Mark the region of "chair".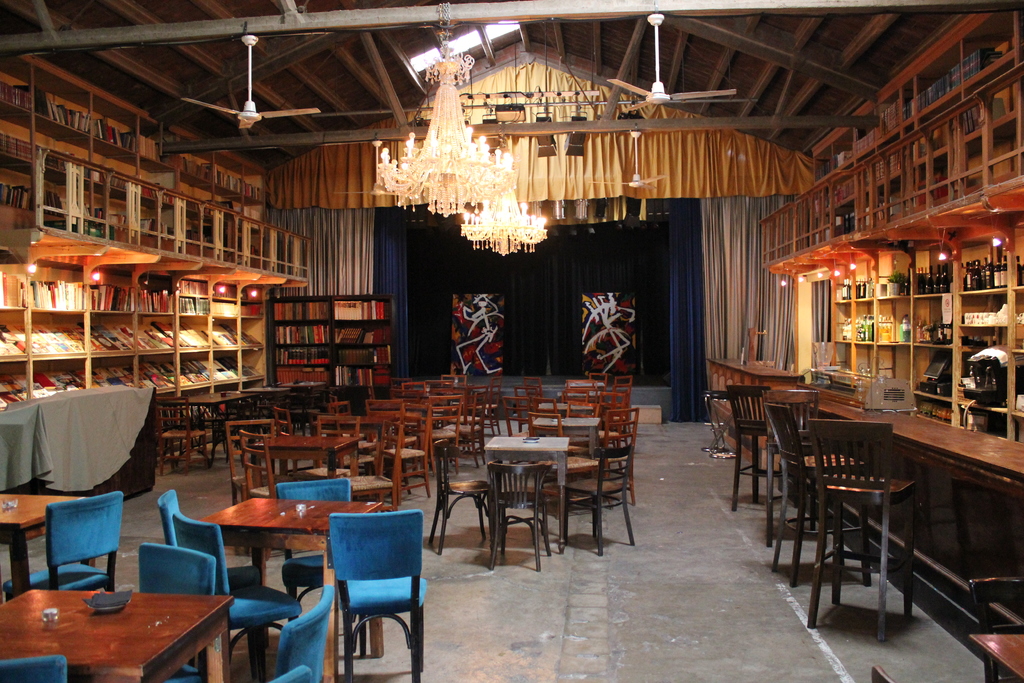
Region: select_region(761, 399, 871, 589).
